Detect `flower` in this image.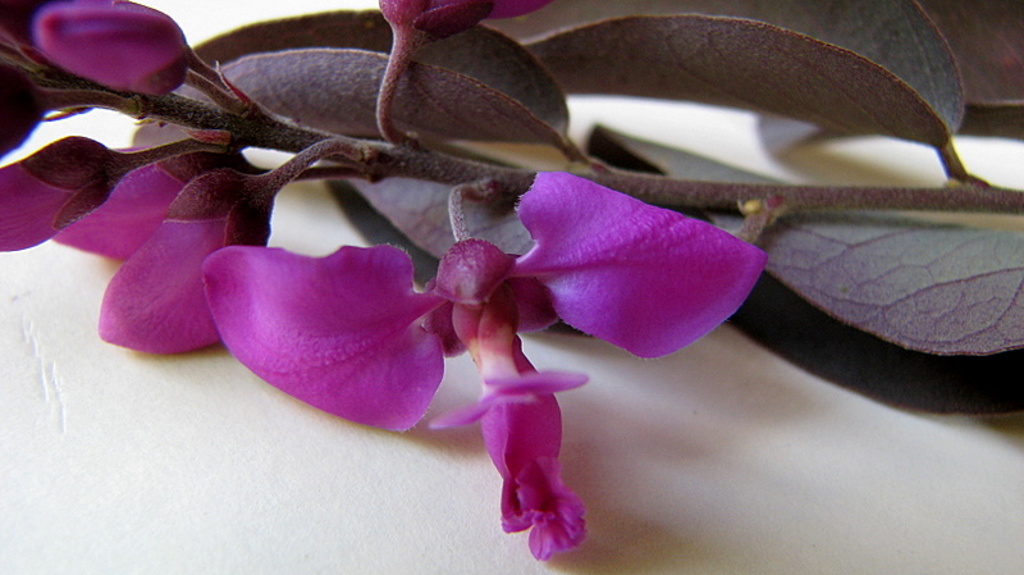
Detection: detection(120, 27, 806, 529).
